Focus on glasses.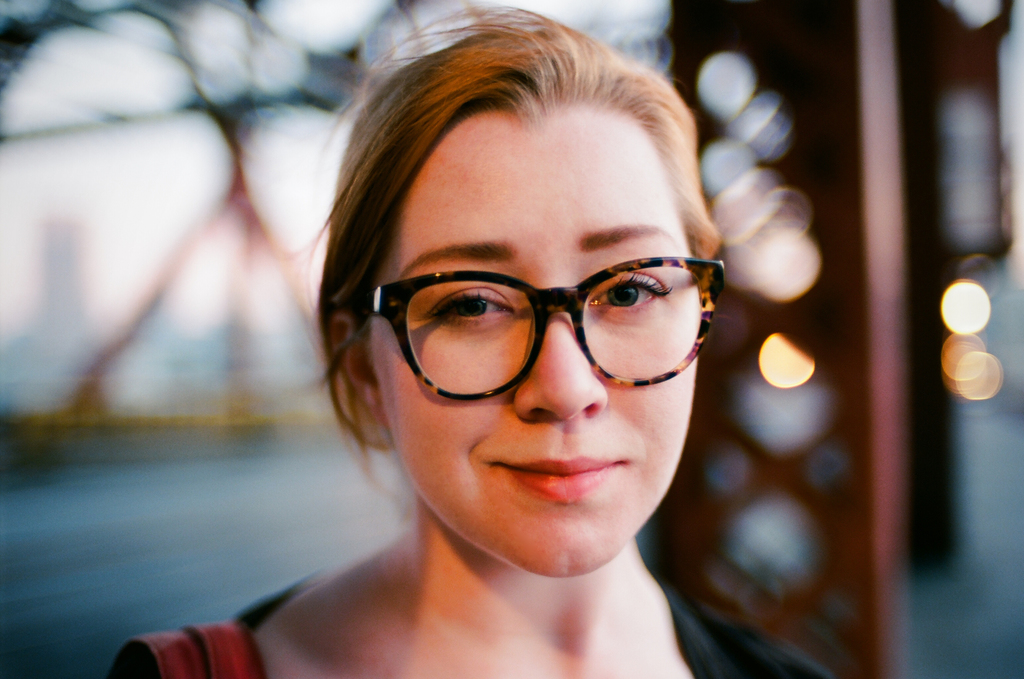
Focused at 367, 255, 726, 404.
